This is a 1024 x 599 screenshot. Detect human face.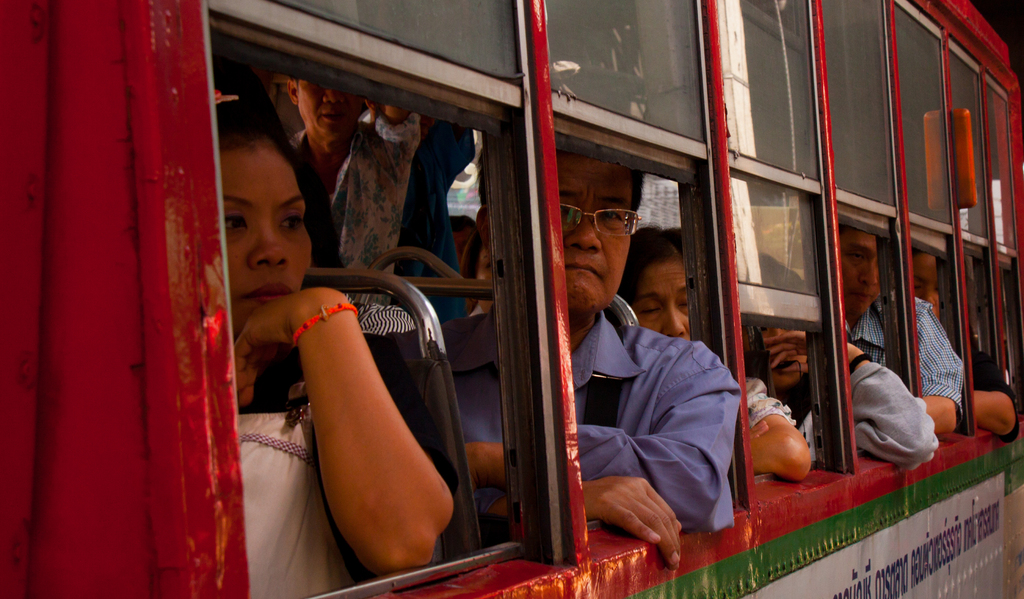
{"x1": 842, "y1": 230, "x2": 876, "y2": 319}.
